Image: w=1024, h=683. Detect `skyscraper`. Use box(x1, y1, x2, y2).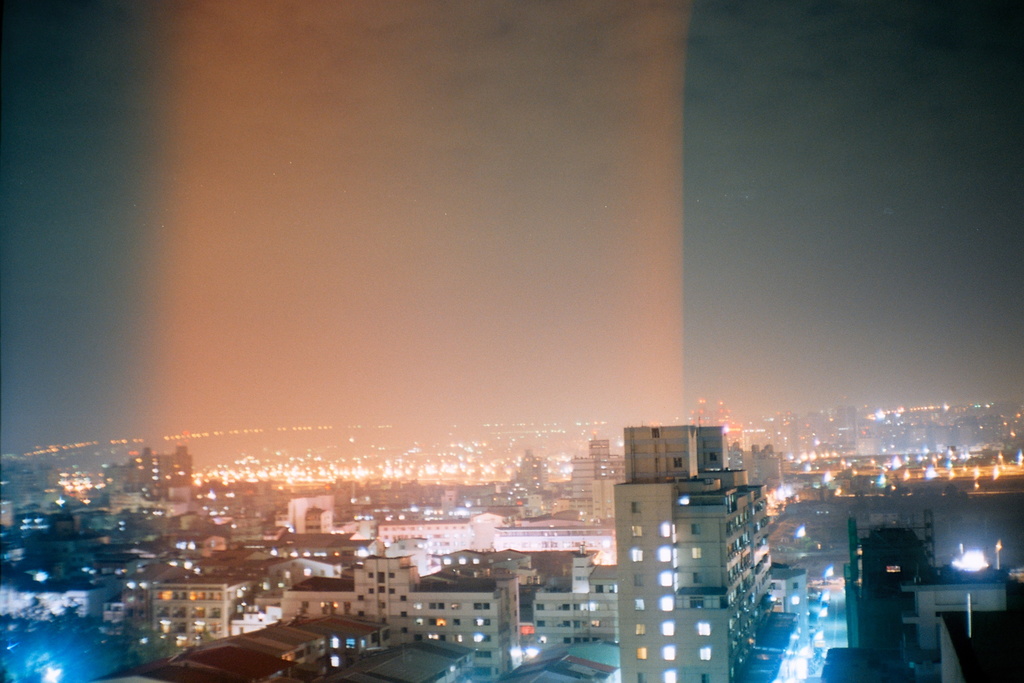
box(559, 444, 608, 535).
